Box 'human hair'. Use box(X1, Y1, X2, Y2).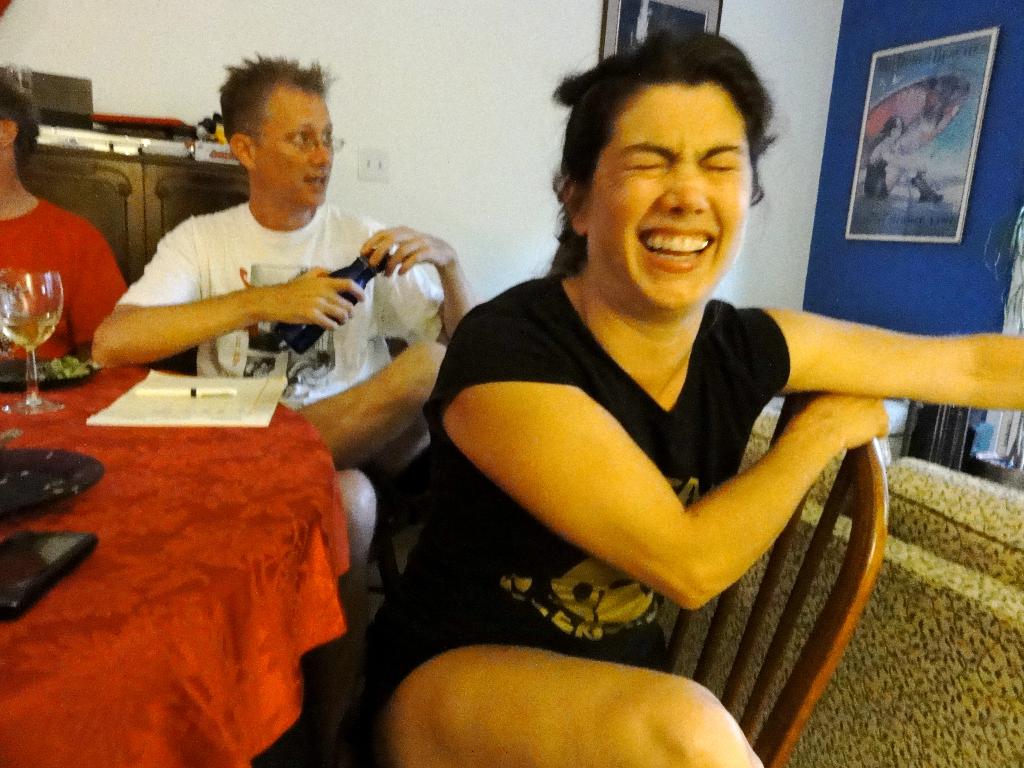
box(882, 113, 900, 140).
